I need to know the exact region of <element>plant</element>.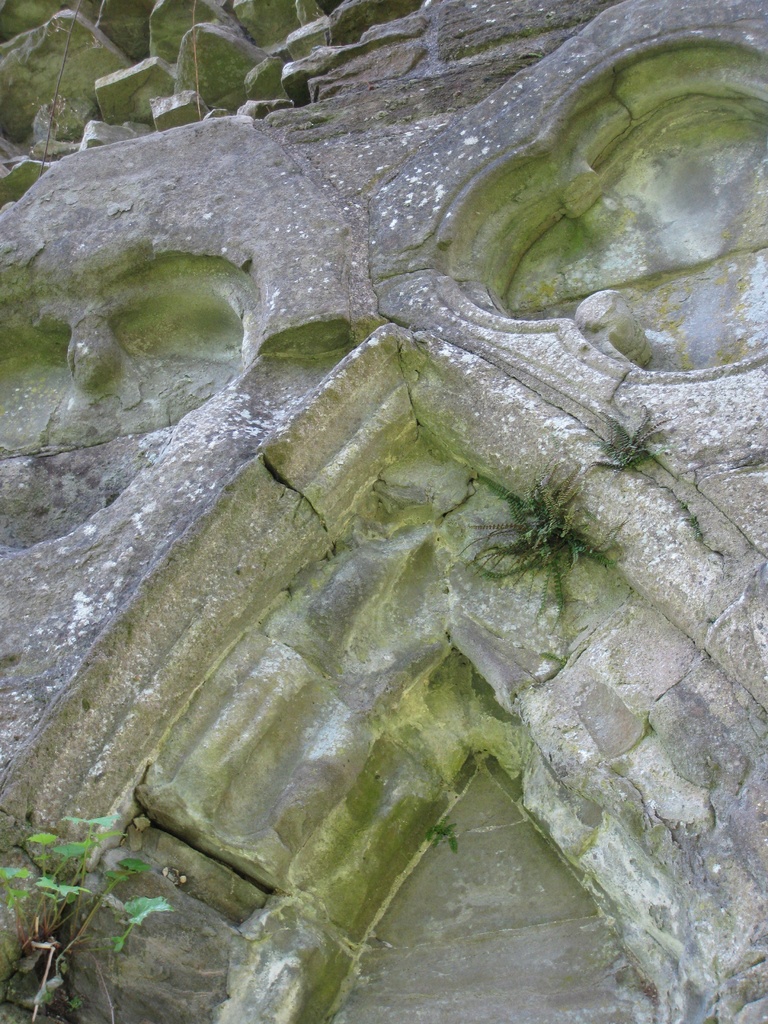
Region: (left=0, top=815, right=177, bottom=1023).
